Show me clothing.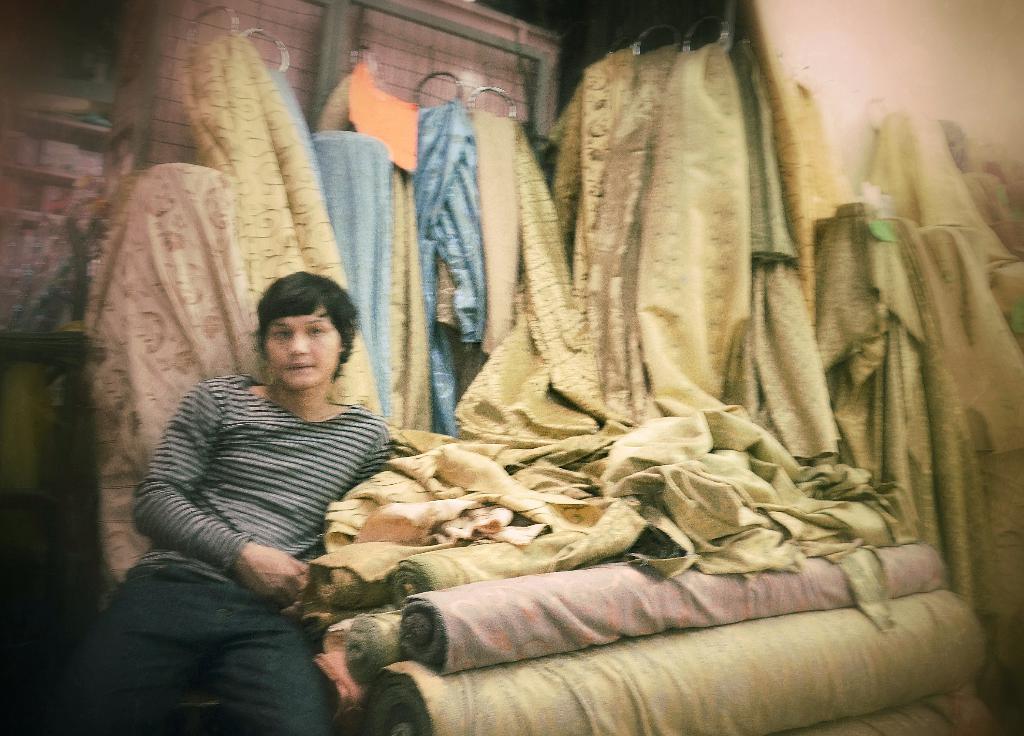
clothing is here: bbox(19, 371, 394, 735).
